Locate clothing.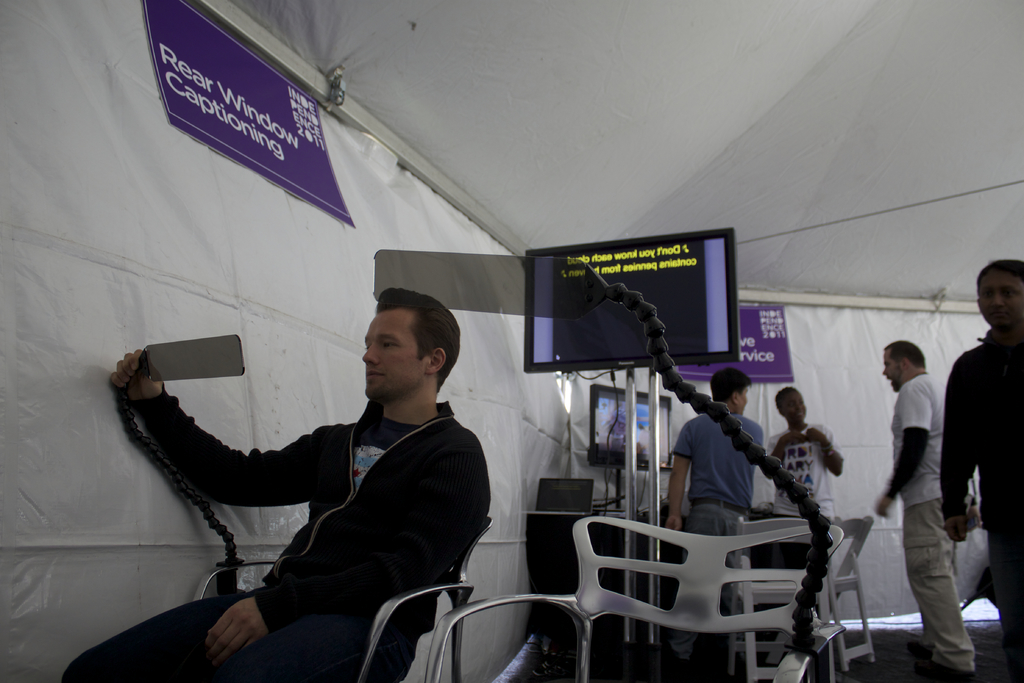
Bounding box: bbox=[898, 377, 972, 682].
